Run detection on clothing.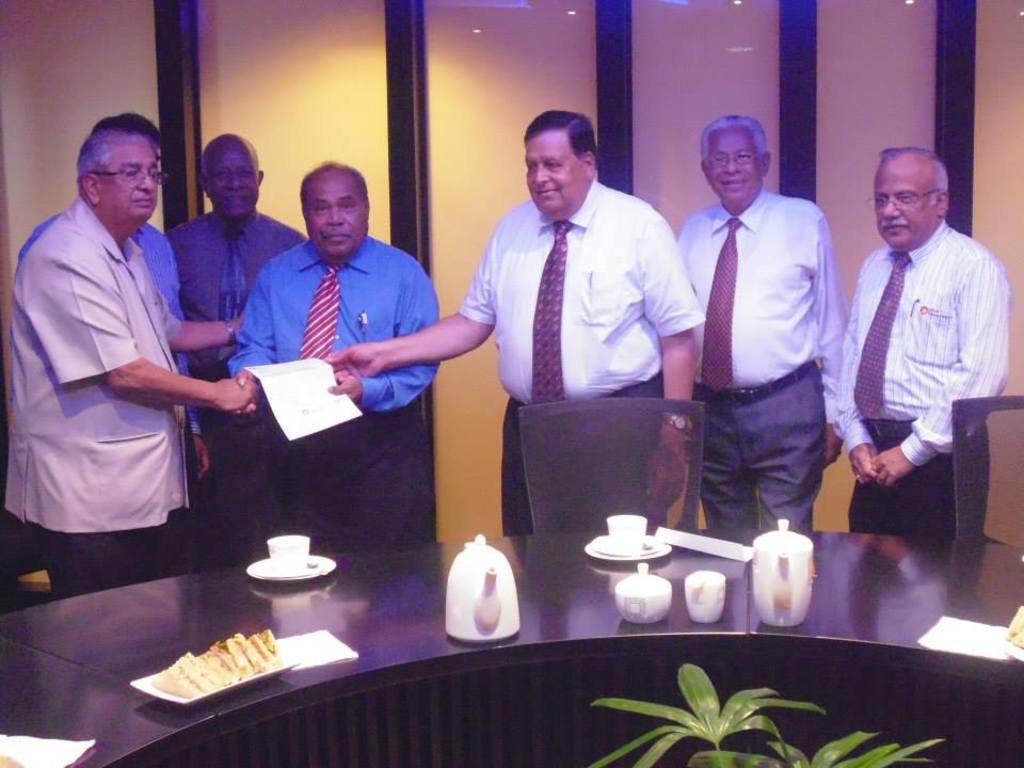
Result: bbox=(833, 237, 1023, 538).
